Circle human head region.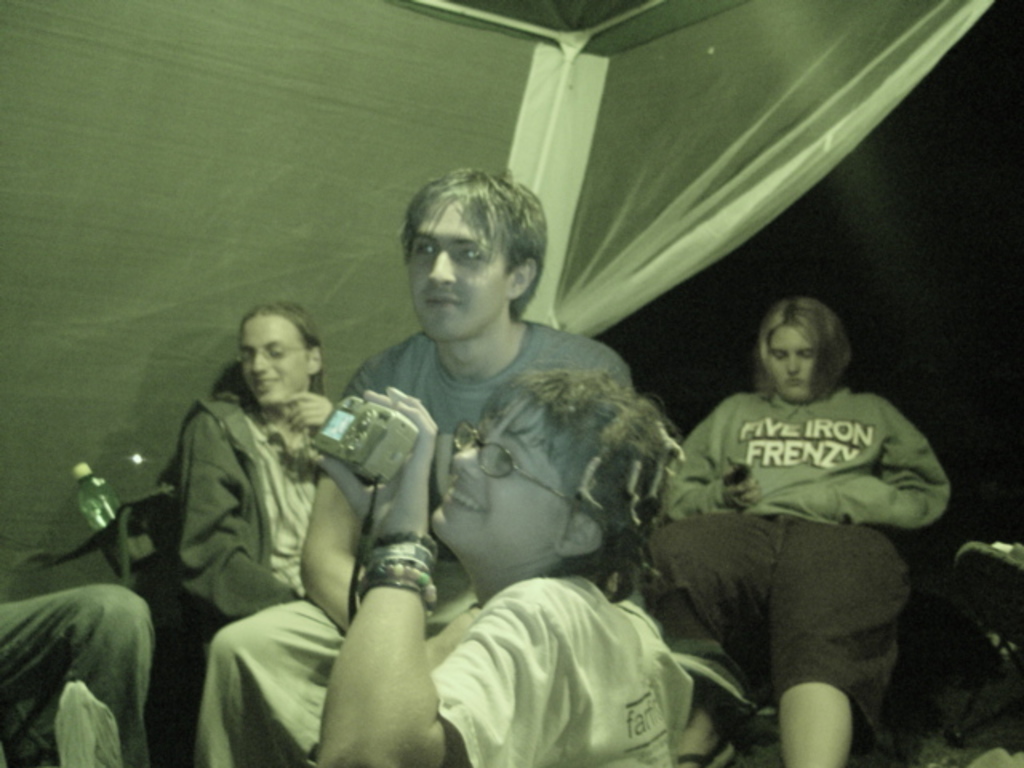
Region: select_region(752, 294, 850, 406).
